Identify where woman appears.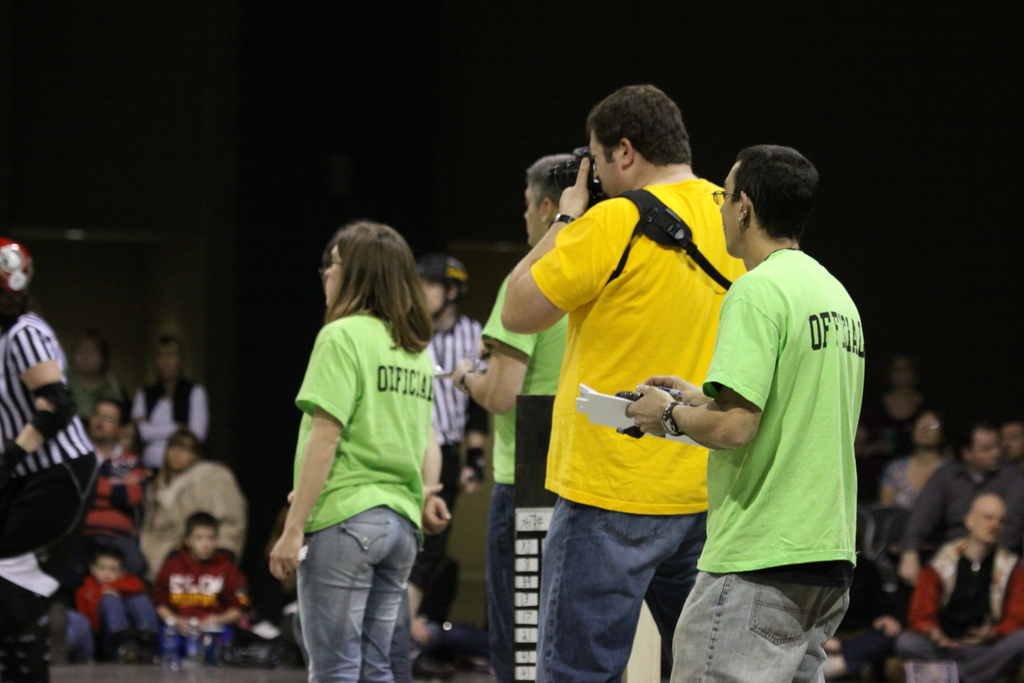
Appears at 880,409,945,512.
